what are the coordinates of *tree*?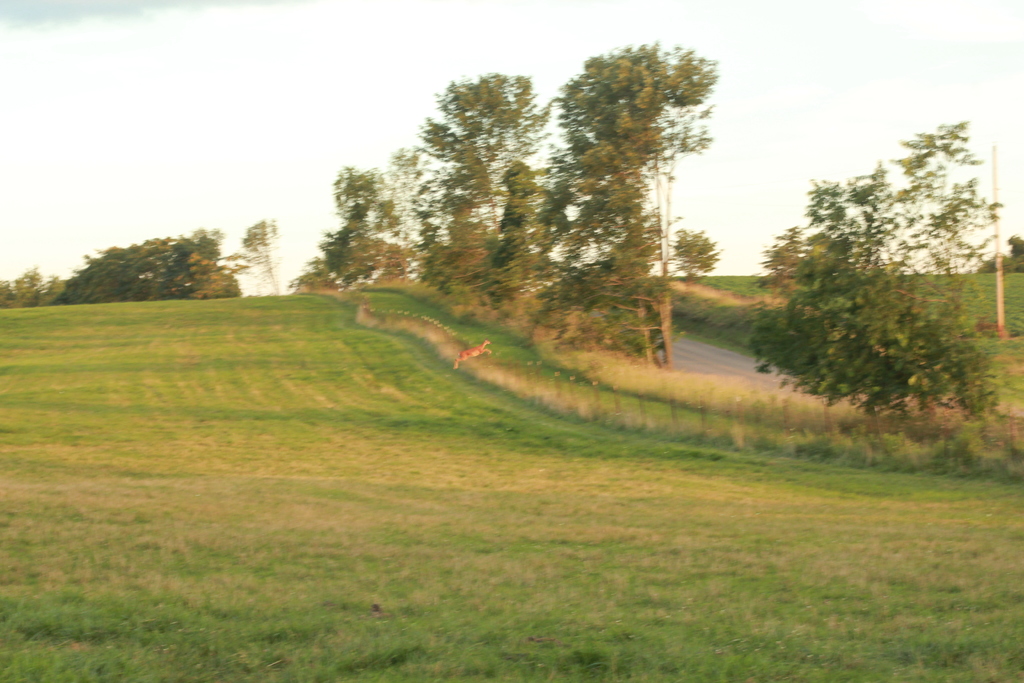
select_region(522, 38, 733, 363).
